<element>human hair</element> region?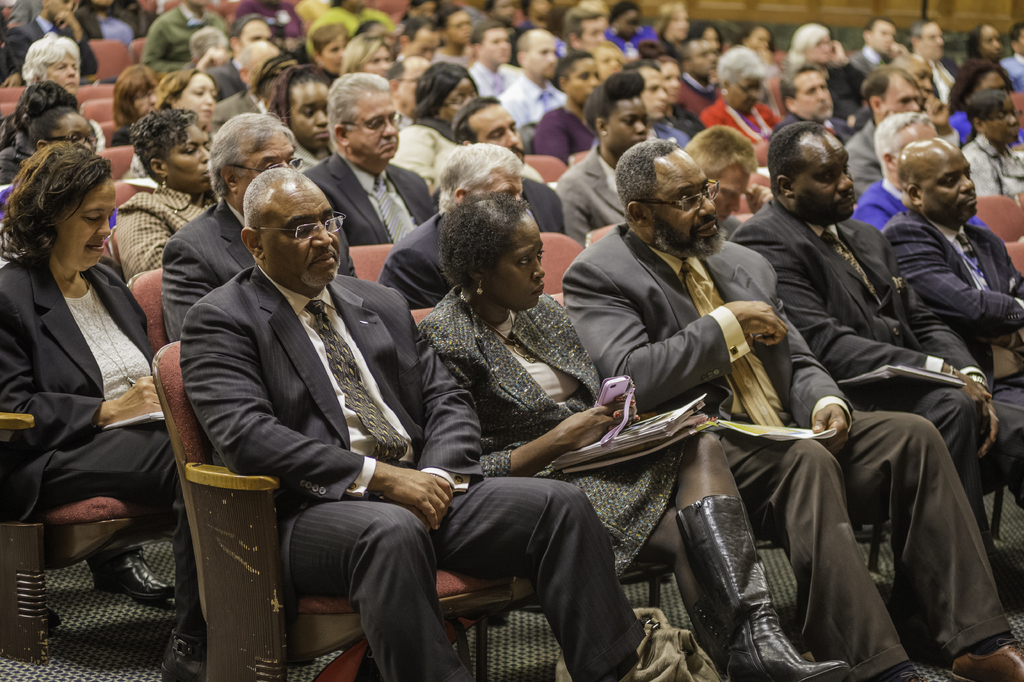
{"left": 579, "top": 0, "right": 612, "bottom": 24}
